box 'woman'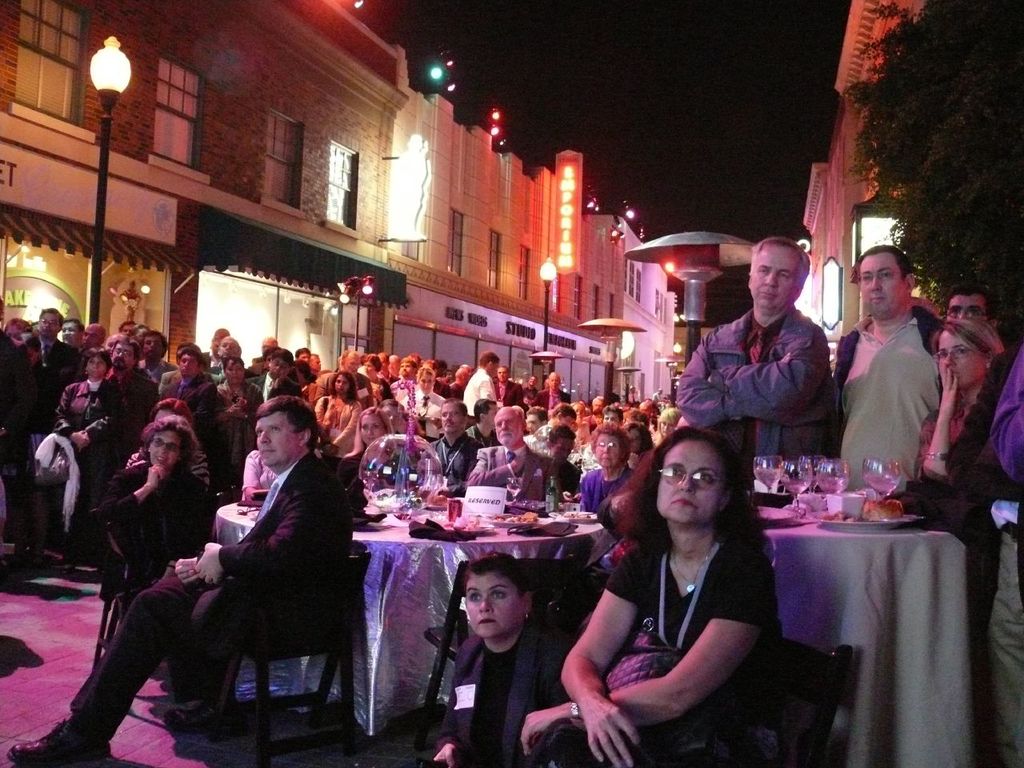
bbox=[519, 426, 787, 767]
